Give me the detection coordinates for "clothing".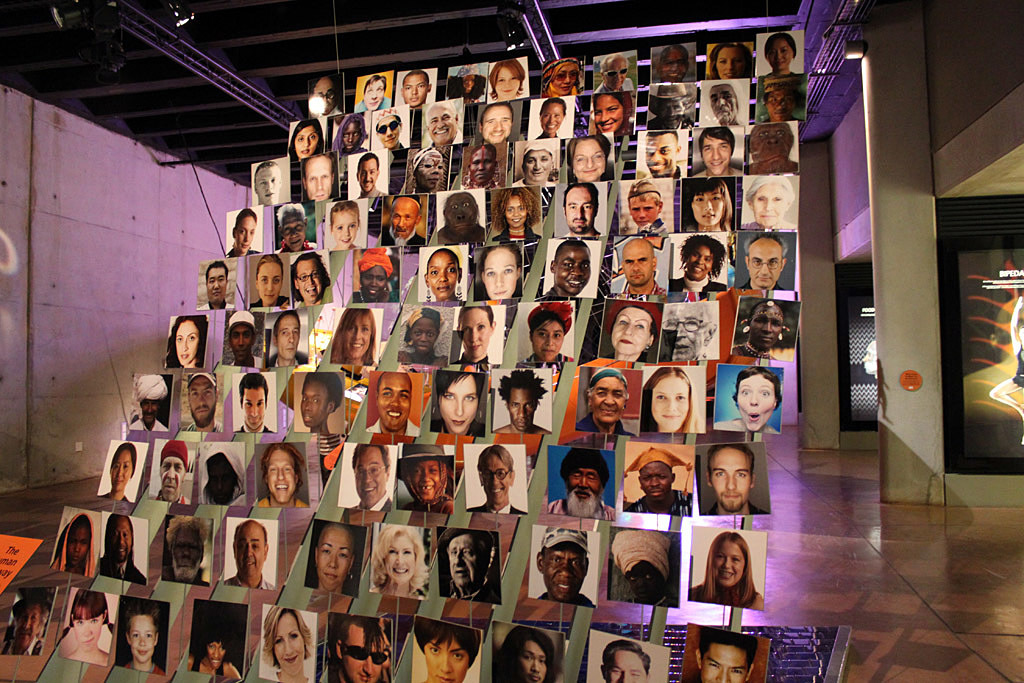
crop(468, 500, 531, 513).
